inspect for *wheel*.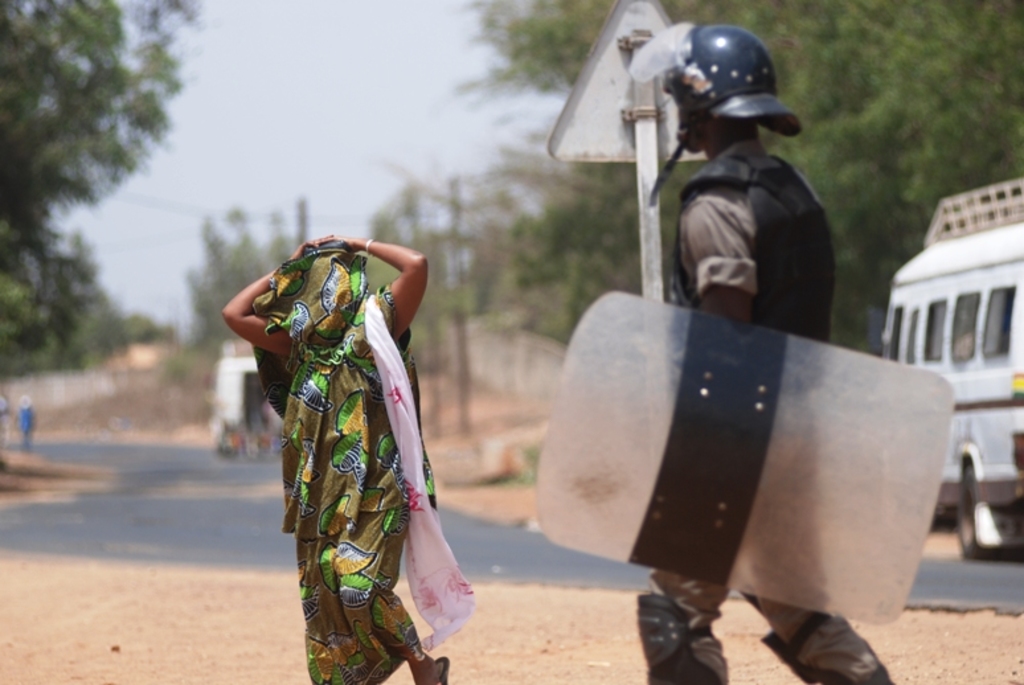
Inspection: 959,465,1017,559.
